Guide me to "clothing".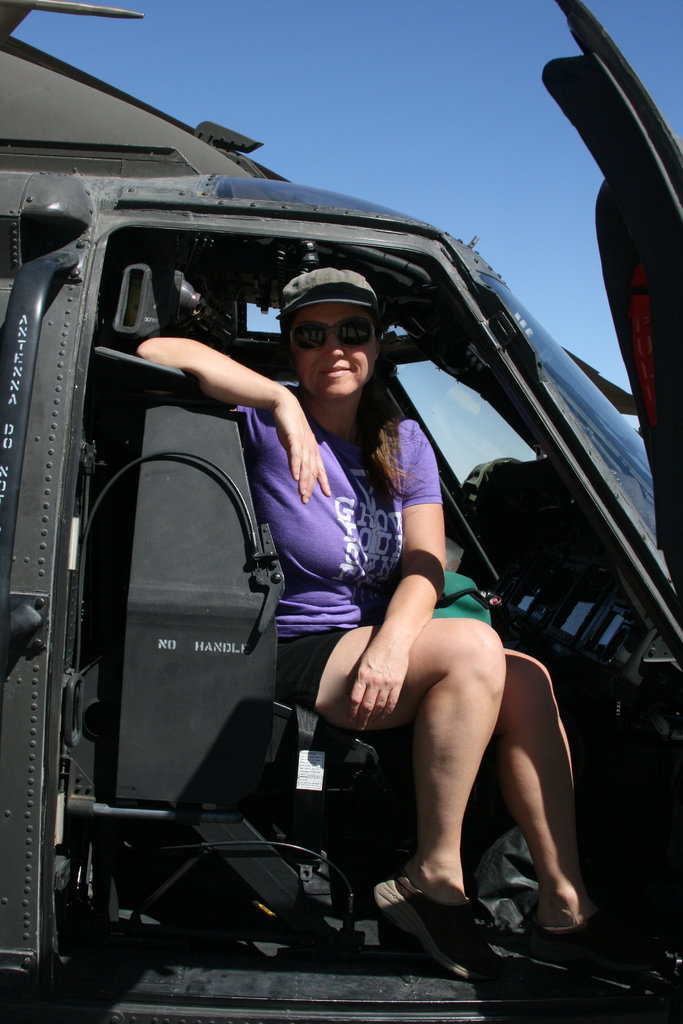
Guidance: {"x1": 228, "y1": 402, "x2": 440, "y2": 727}.
